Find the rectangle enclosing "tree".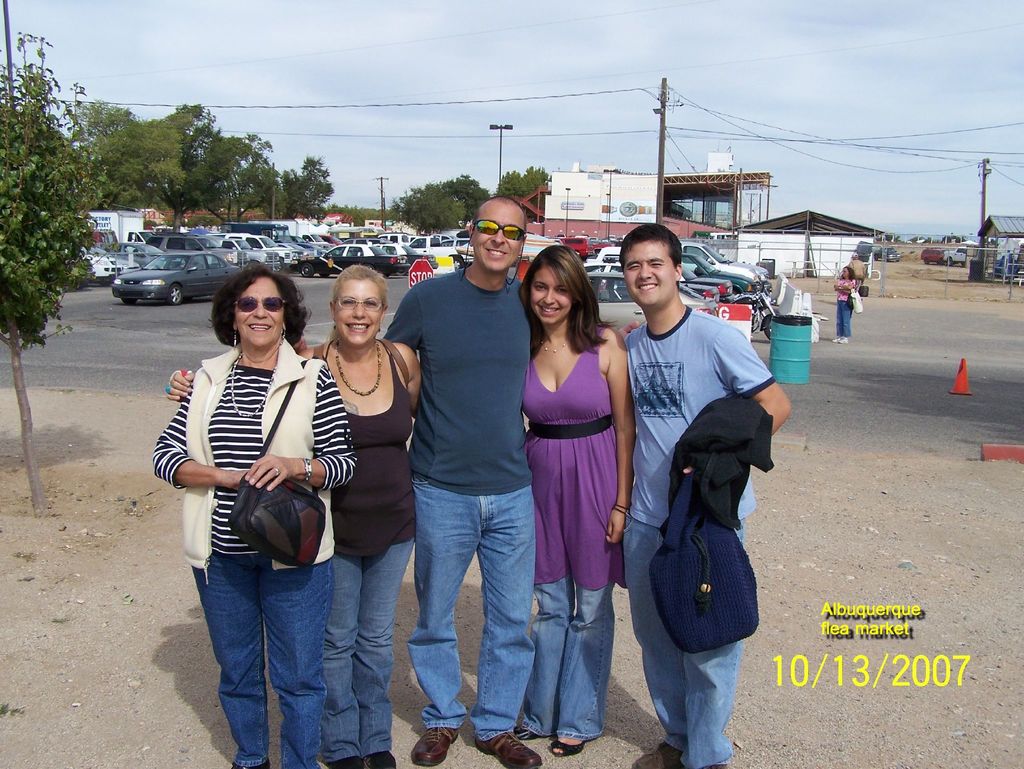
493,164,541,221.
